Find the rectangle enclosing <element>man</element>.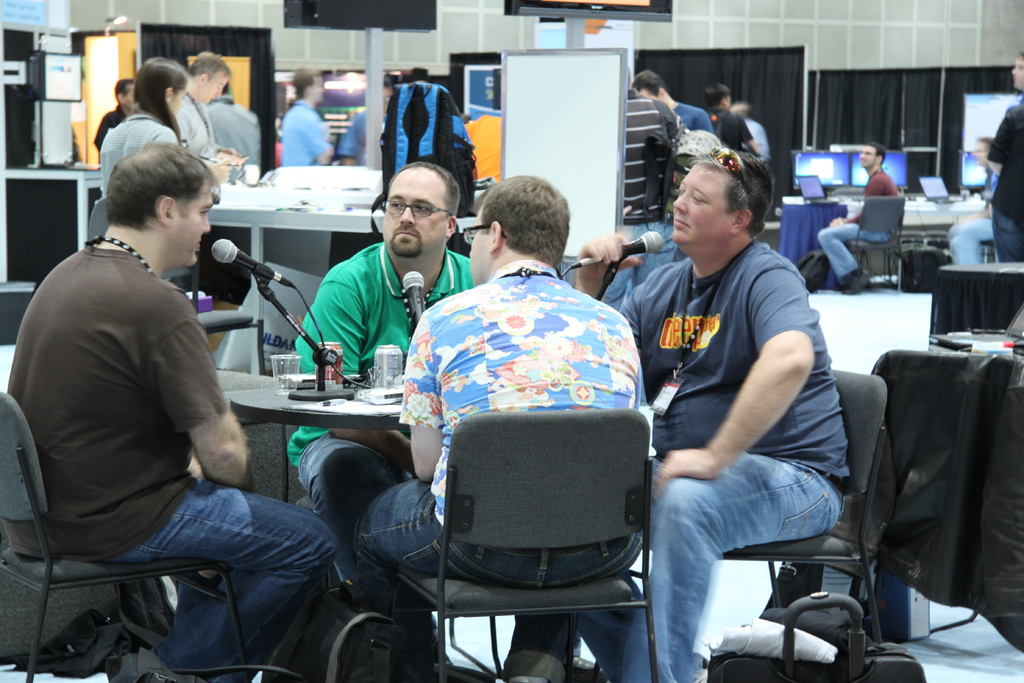
(270, 67, 341, 165).
